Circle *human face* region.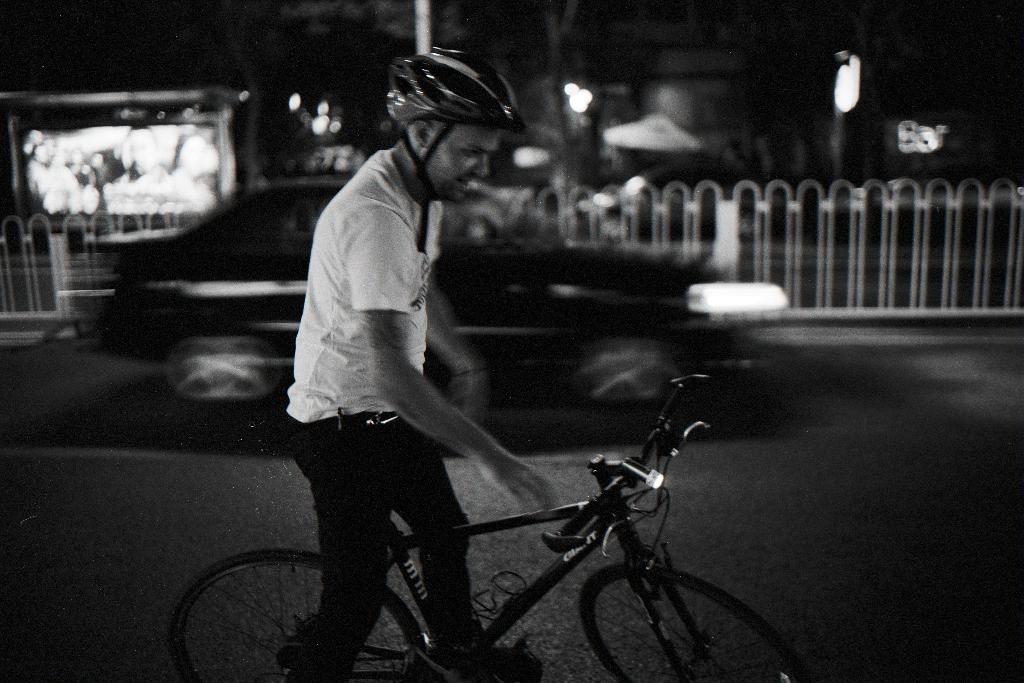
Region: [430,118,513,206].
